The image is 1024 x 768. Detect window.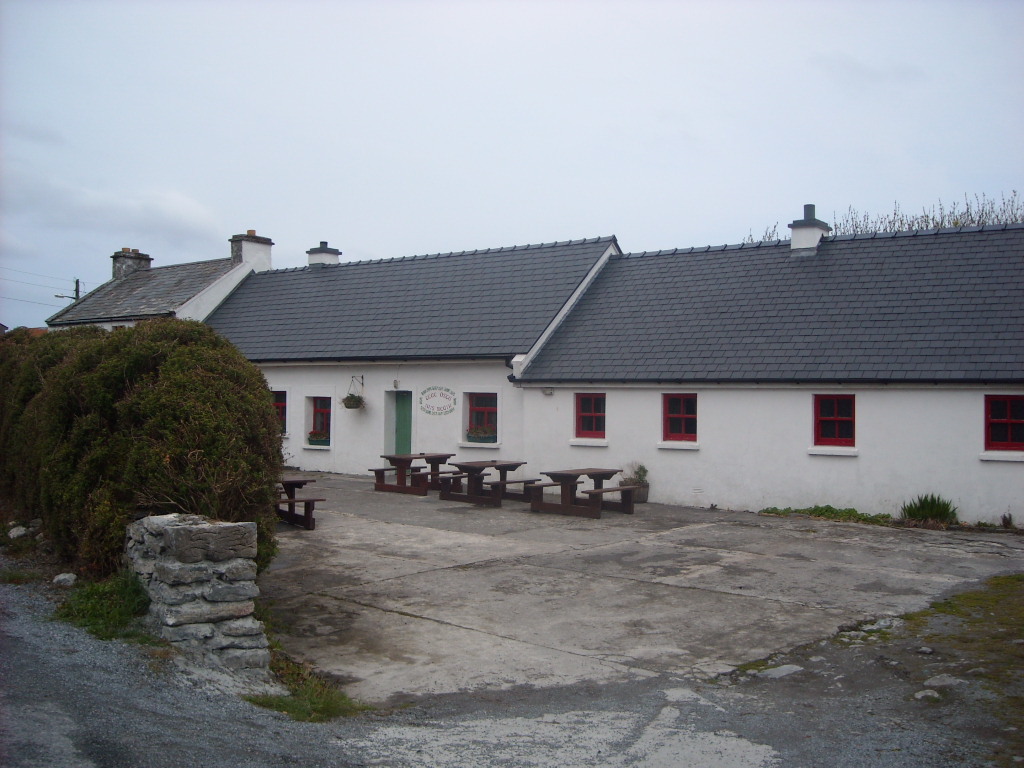
Detection: {"x1": 456, "y1": 388, "x2": 498, "y2": 448}.
